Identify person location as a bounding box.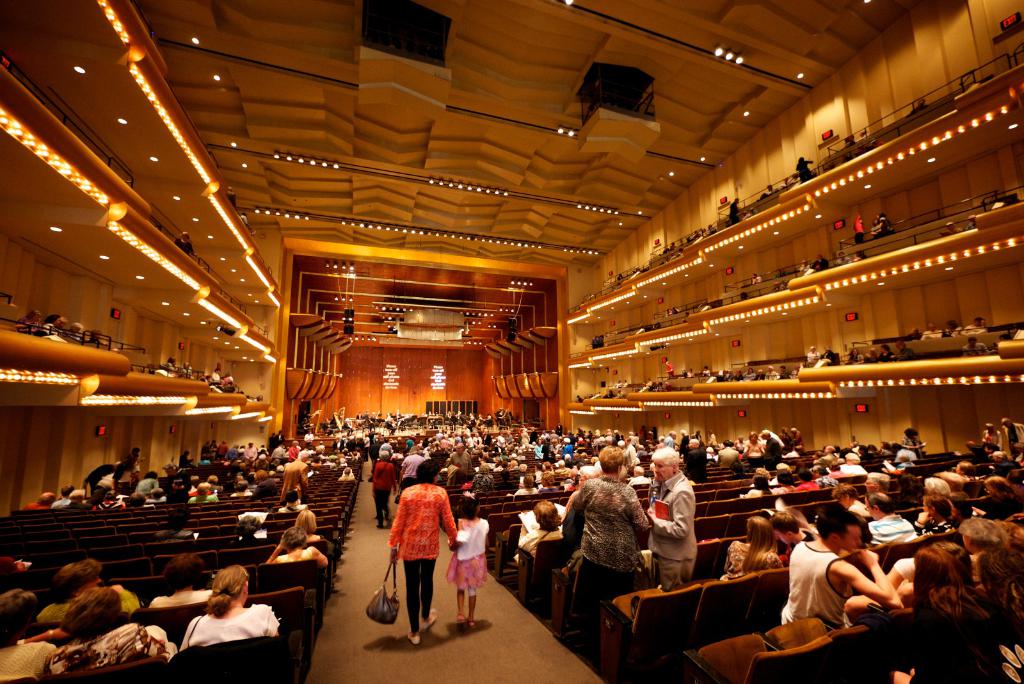
[left=743, top=430, right=763, bottom=469].
